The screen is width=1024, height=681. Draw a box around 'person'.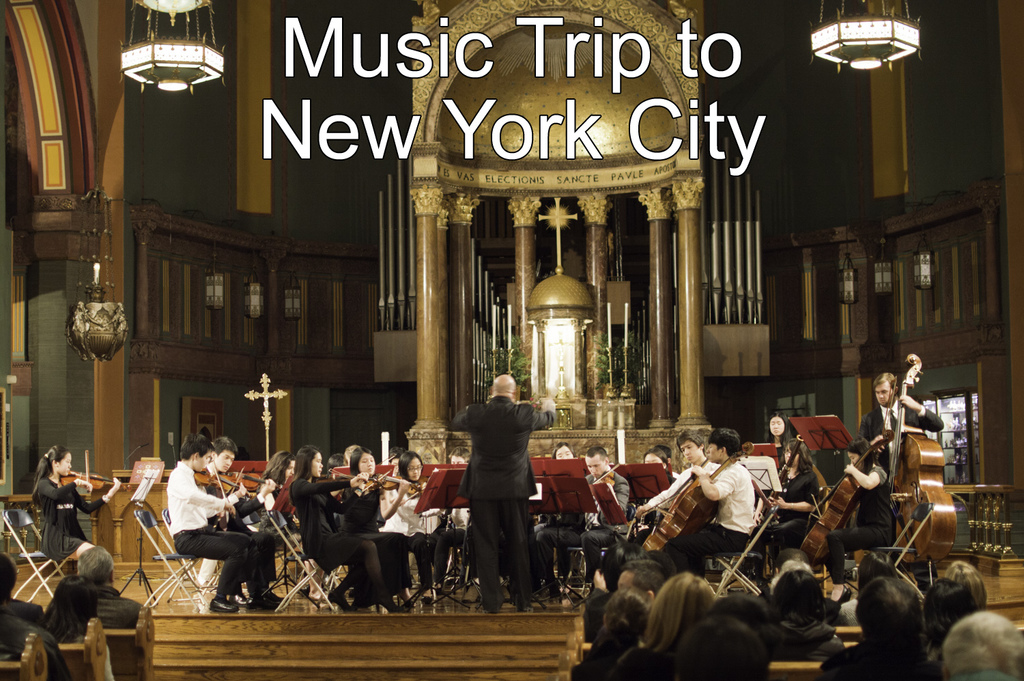
crop(157, 441, 258, 629).
